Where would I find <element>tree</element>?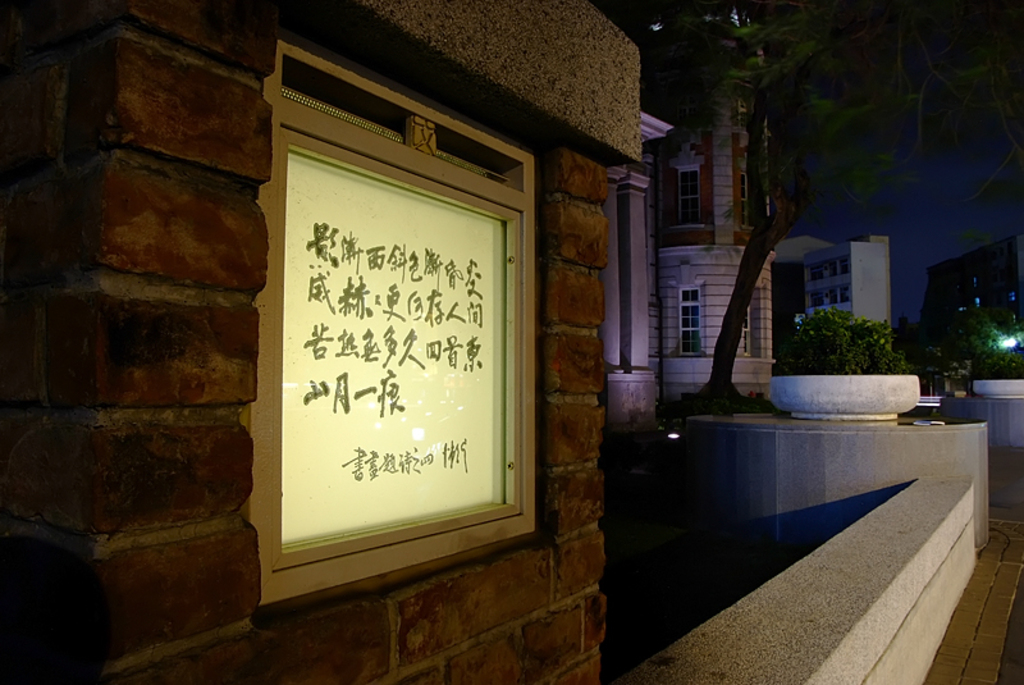
At box(640, 32, 934, 415).
